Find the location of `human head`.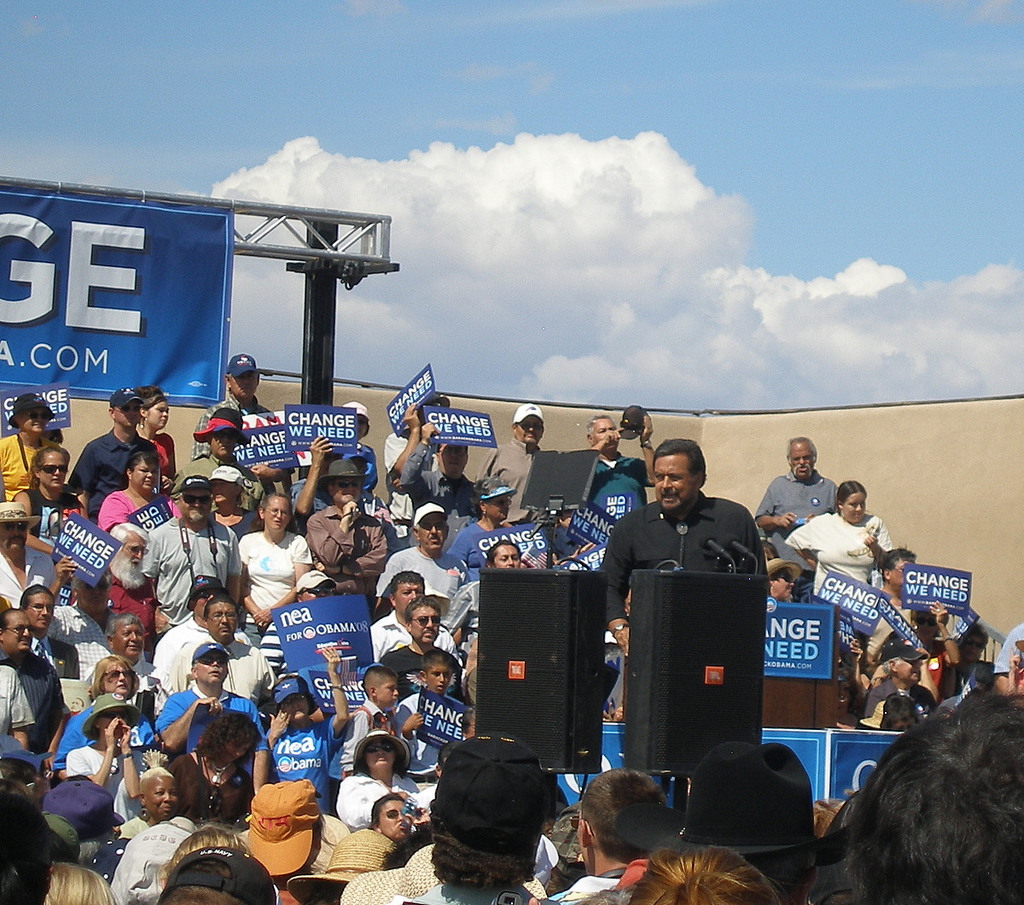
Location: bbox=(45, 866, 118, 904).
